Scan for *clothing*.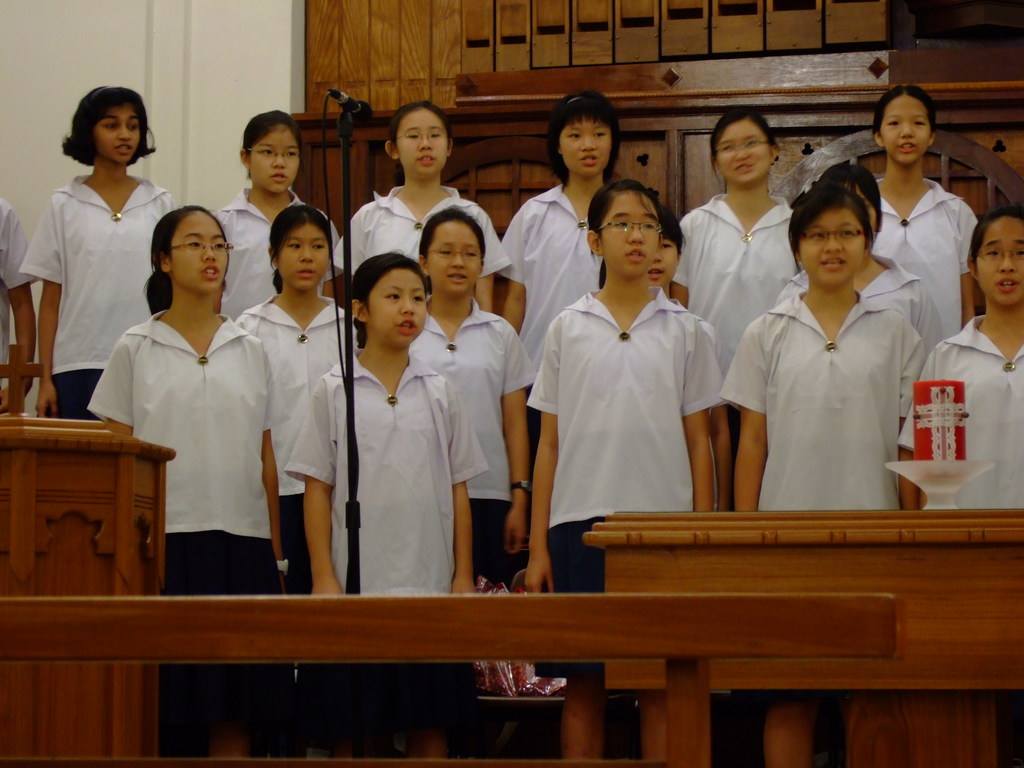
Scan result: [x1=235, y1=292, x2=356, y2=593].
